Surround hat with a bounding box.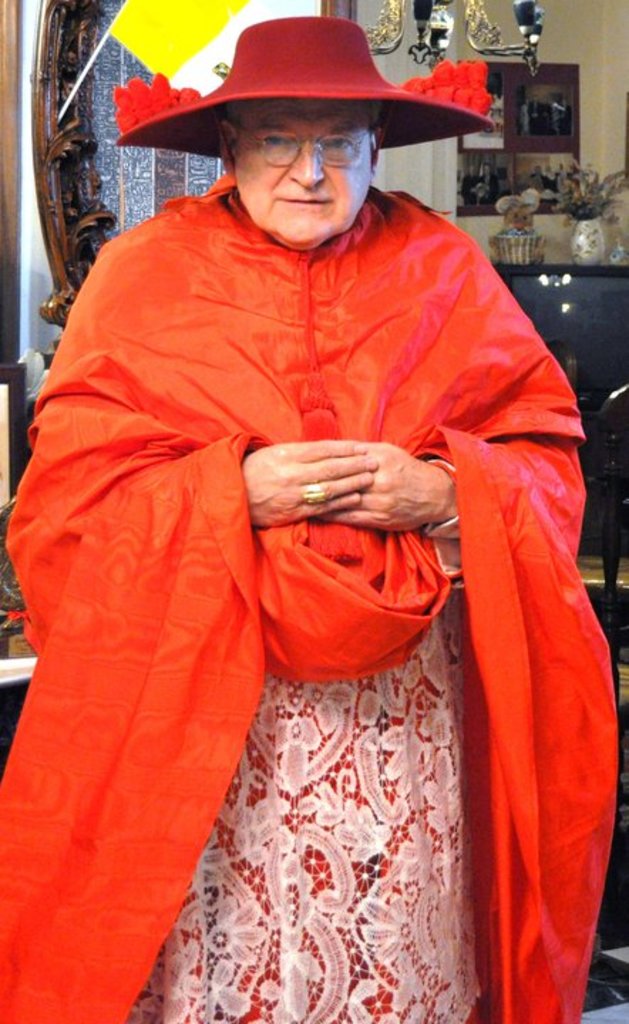
[114,16,494,158].
